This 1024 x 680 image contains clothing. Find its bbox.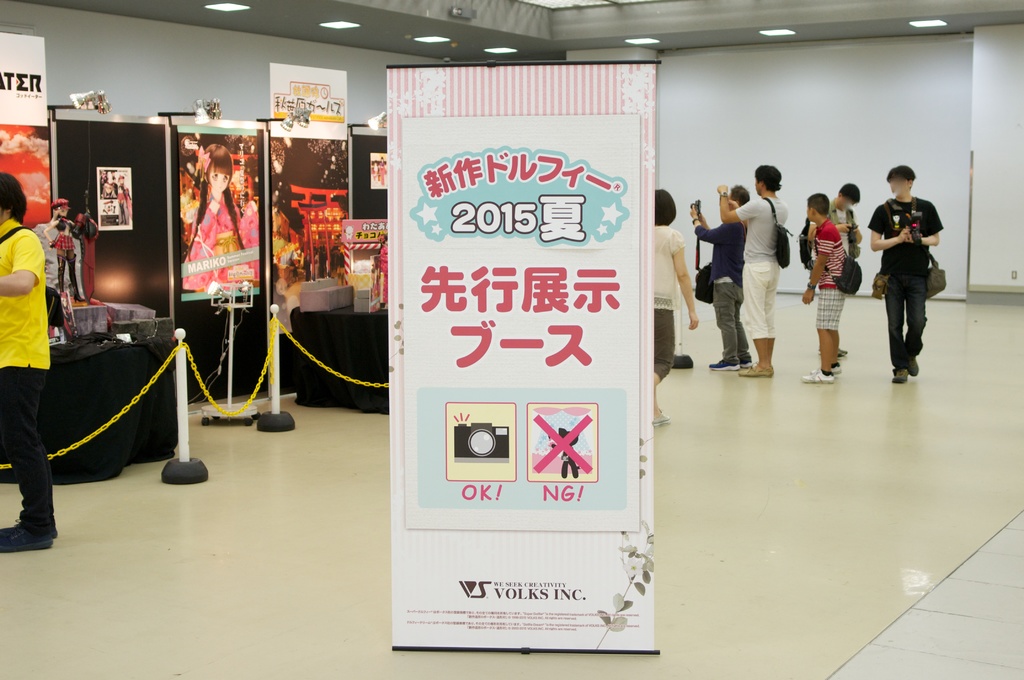
region(813, 218, 850, 375).
